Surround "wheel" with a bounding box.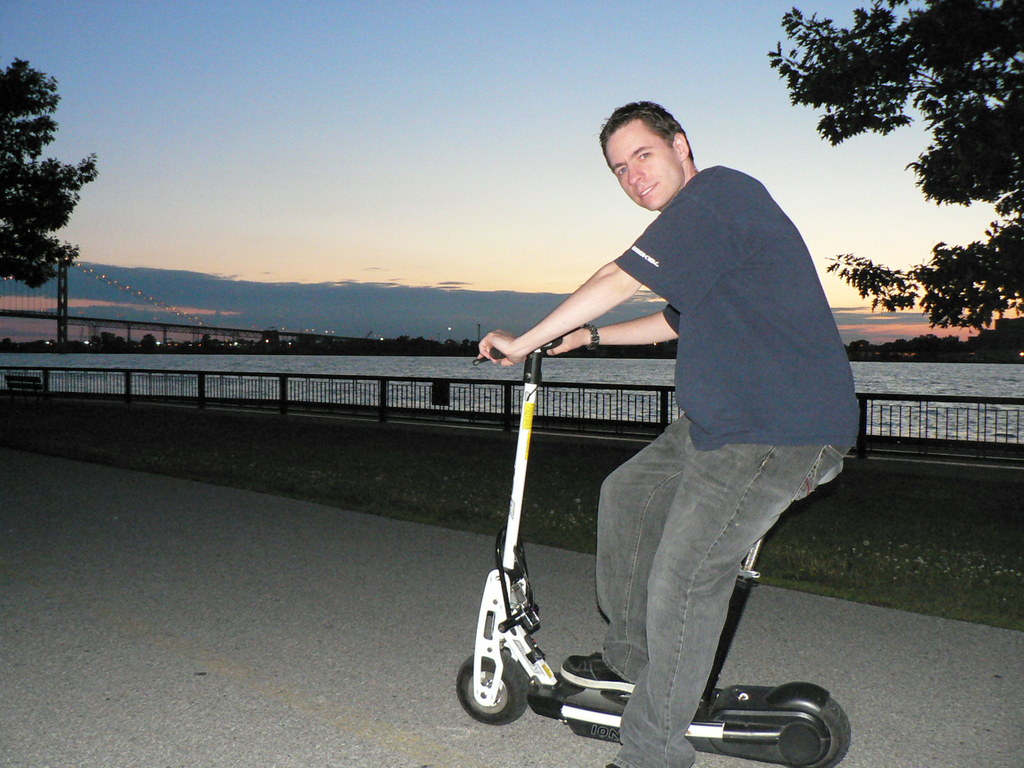
crop(454, 652, 530, 728).
